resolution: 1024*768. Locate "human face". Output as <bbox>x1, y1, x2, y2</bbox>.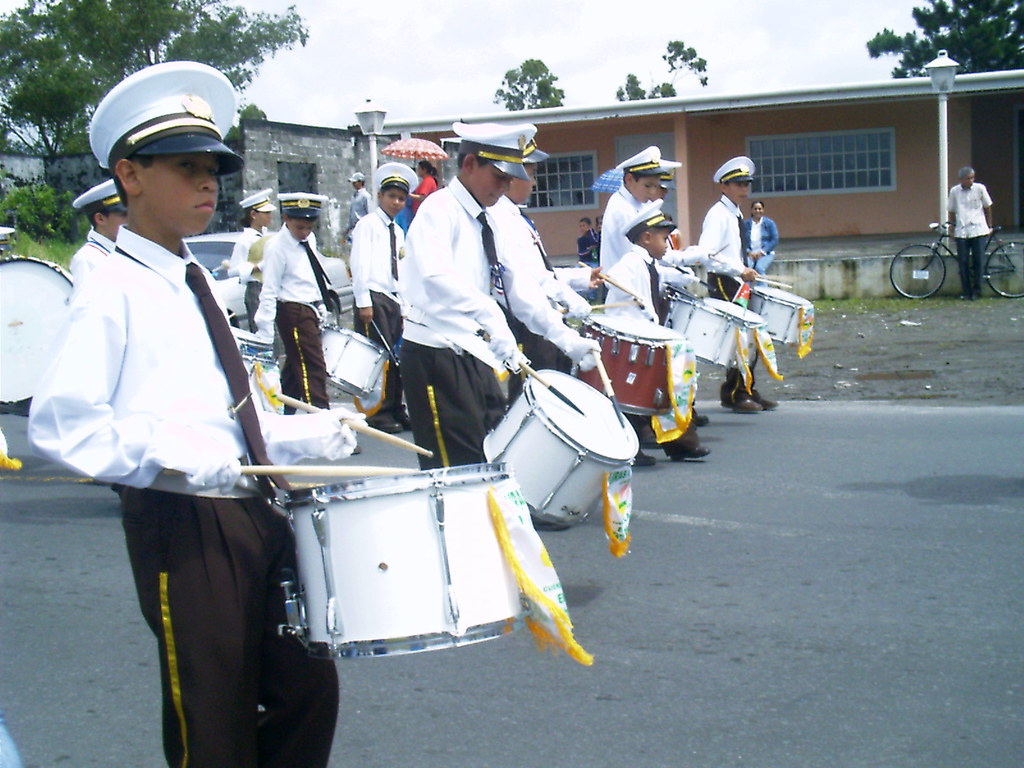
<bbox>106, 216, 127, 238</bbox>.
